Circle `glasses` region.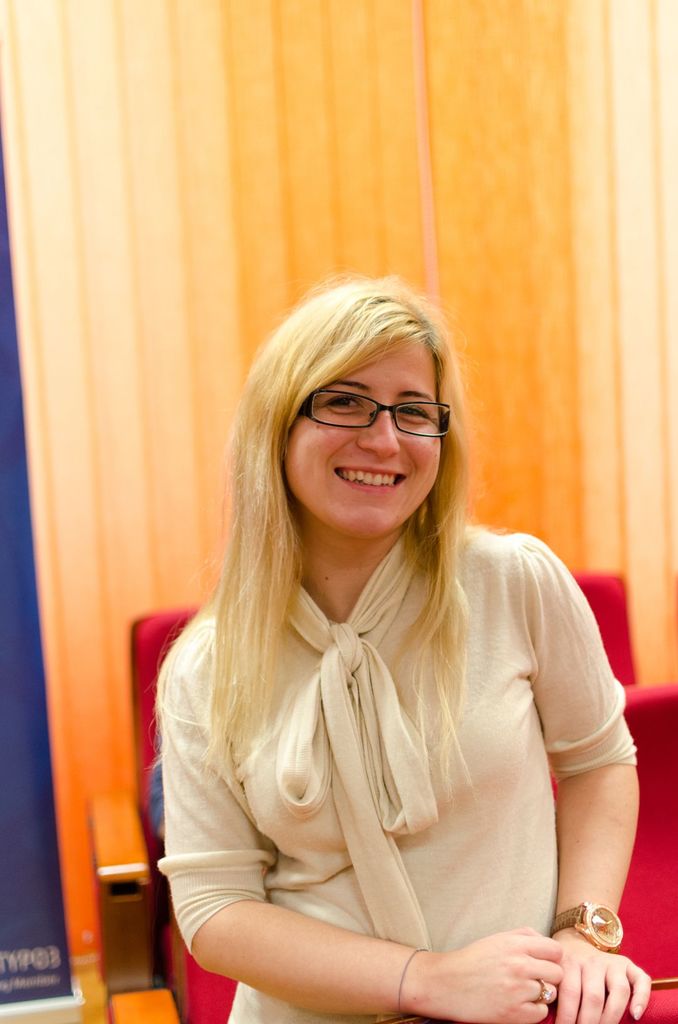
Region: (left=298, top=383, right=455, bottom=437).
